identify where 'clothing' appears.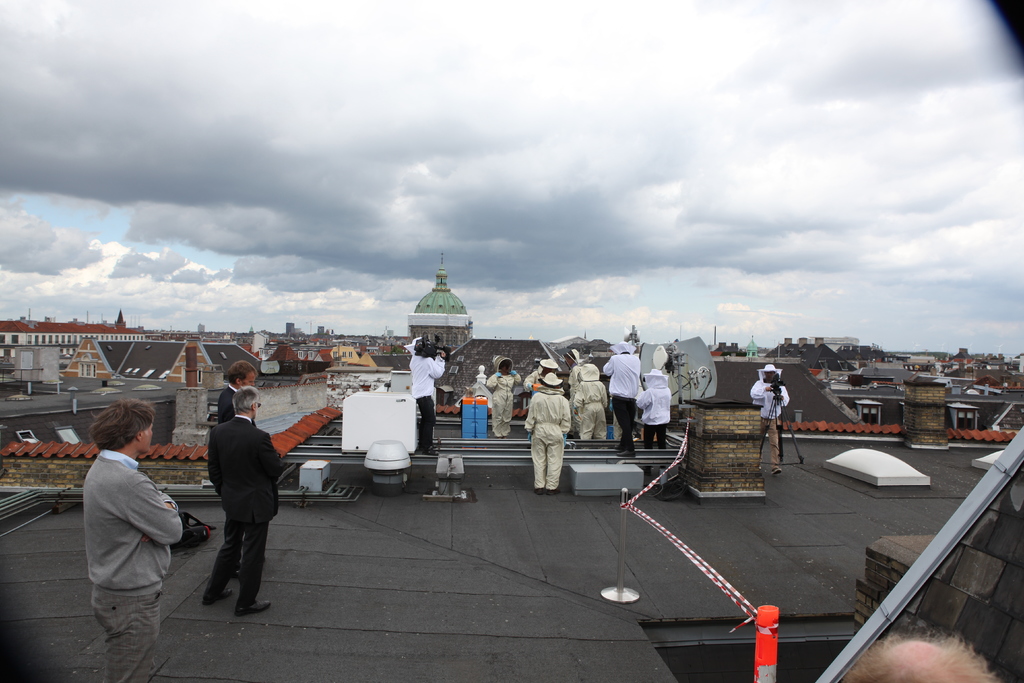
Appears at bbox=[748, 385, 789, 458].
